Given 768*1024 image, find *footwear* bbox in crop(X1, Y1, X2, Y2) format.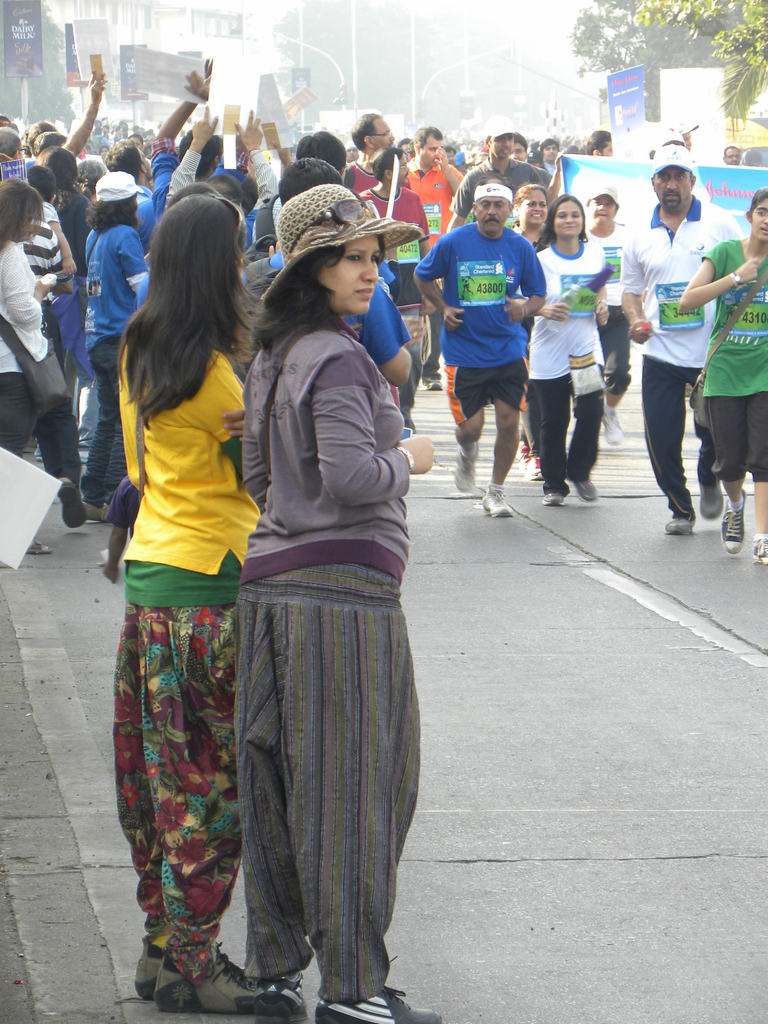
crop(250, 961, 312, 1023).
